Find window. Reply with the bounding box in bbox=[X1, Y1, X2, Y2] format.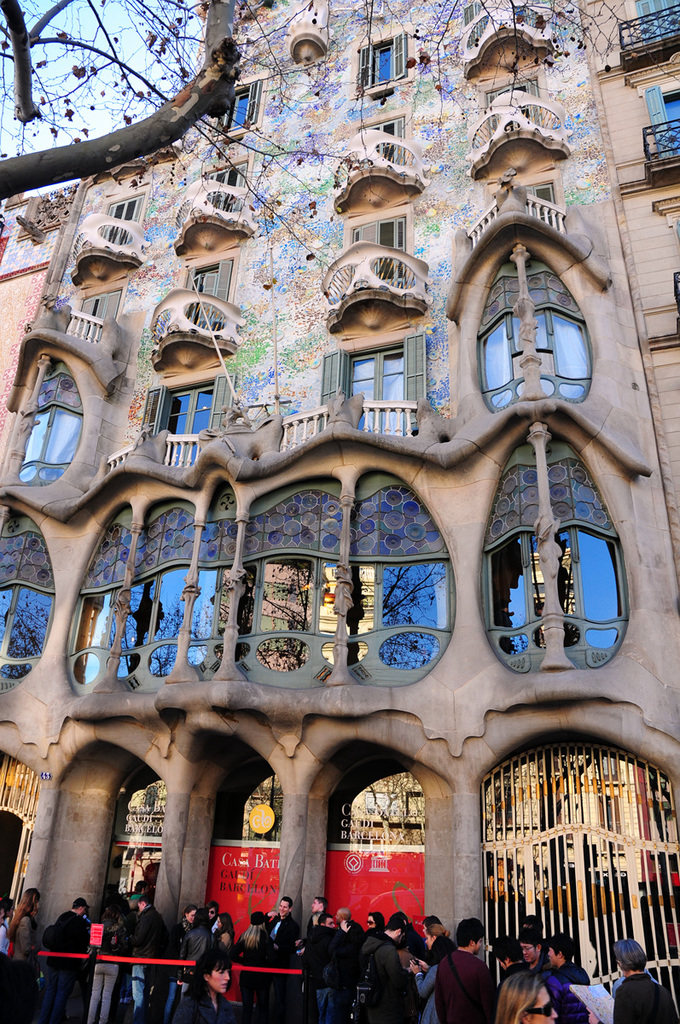
bbox=[482, 420, 642, 666].
